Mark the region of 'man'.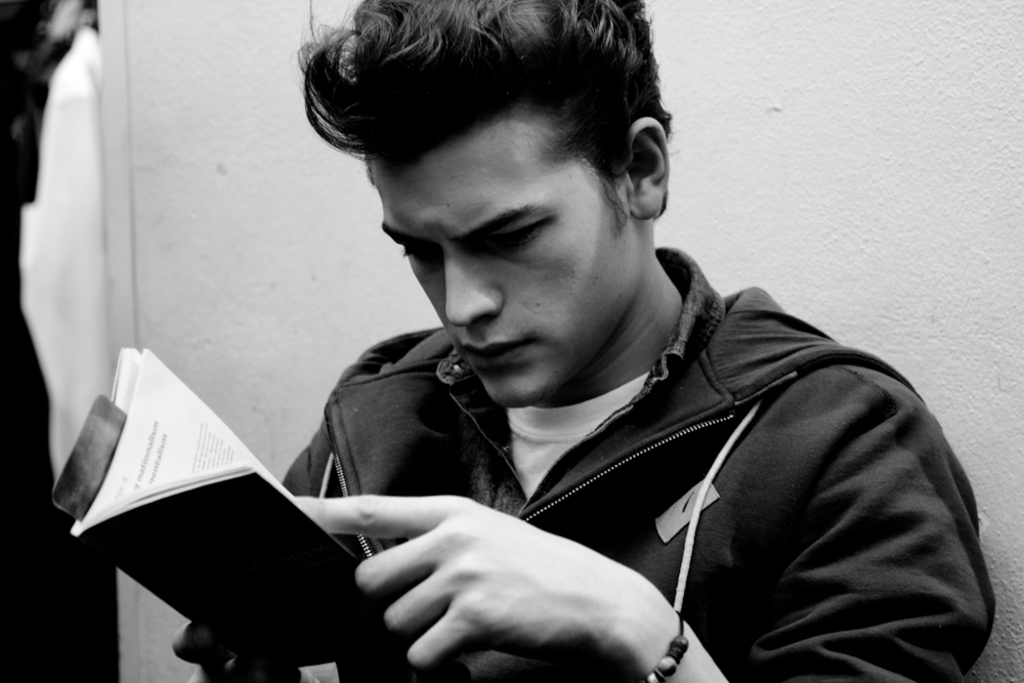
Region: bbox=[40, 0, 1005, 682].
